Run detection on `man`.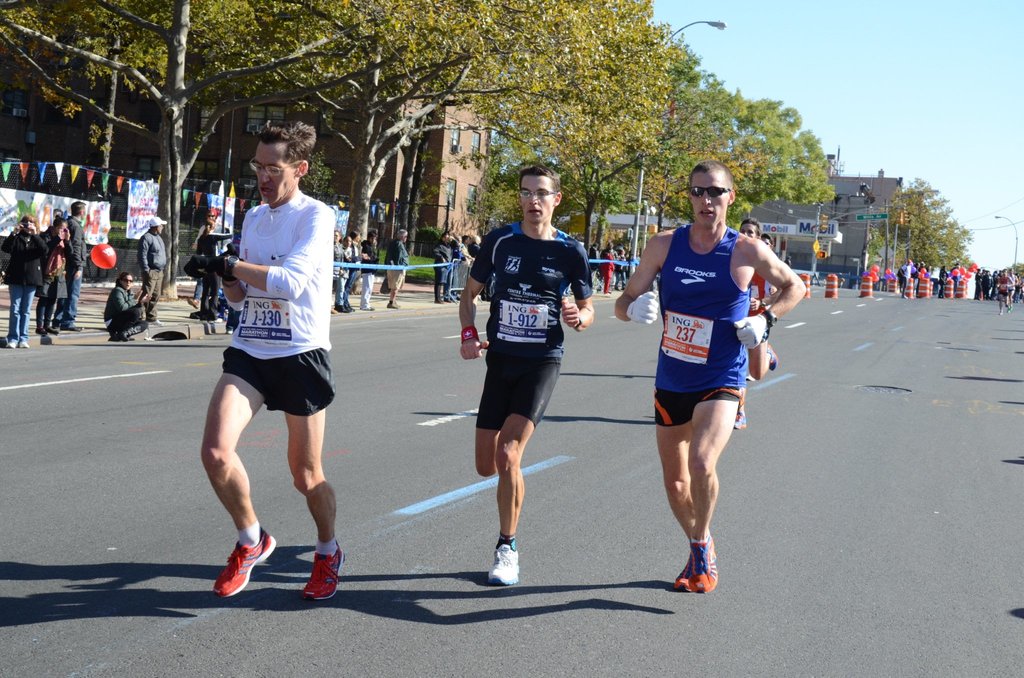
Result: box=[191, 205, 232, 307].
